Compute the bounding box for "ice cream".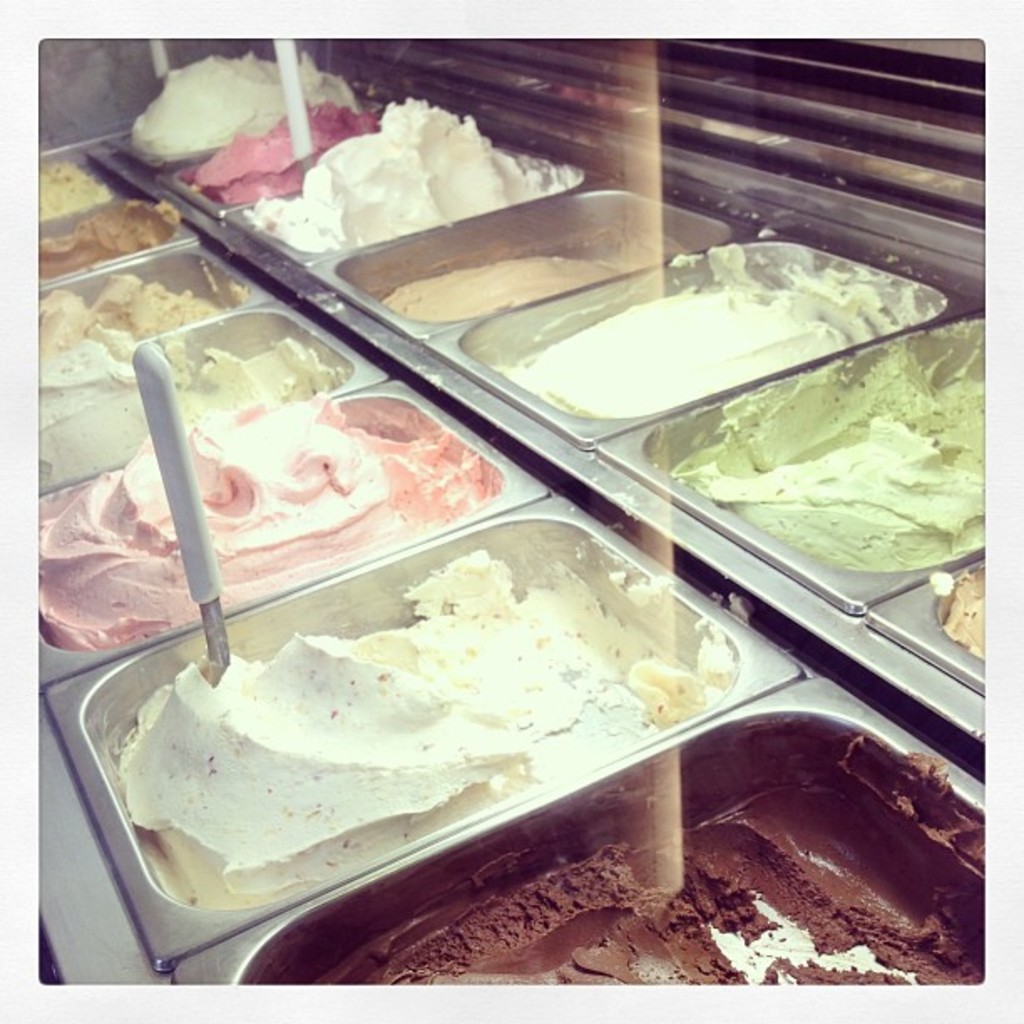
[131,47,368,156].
